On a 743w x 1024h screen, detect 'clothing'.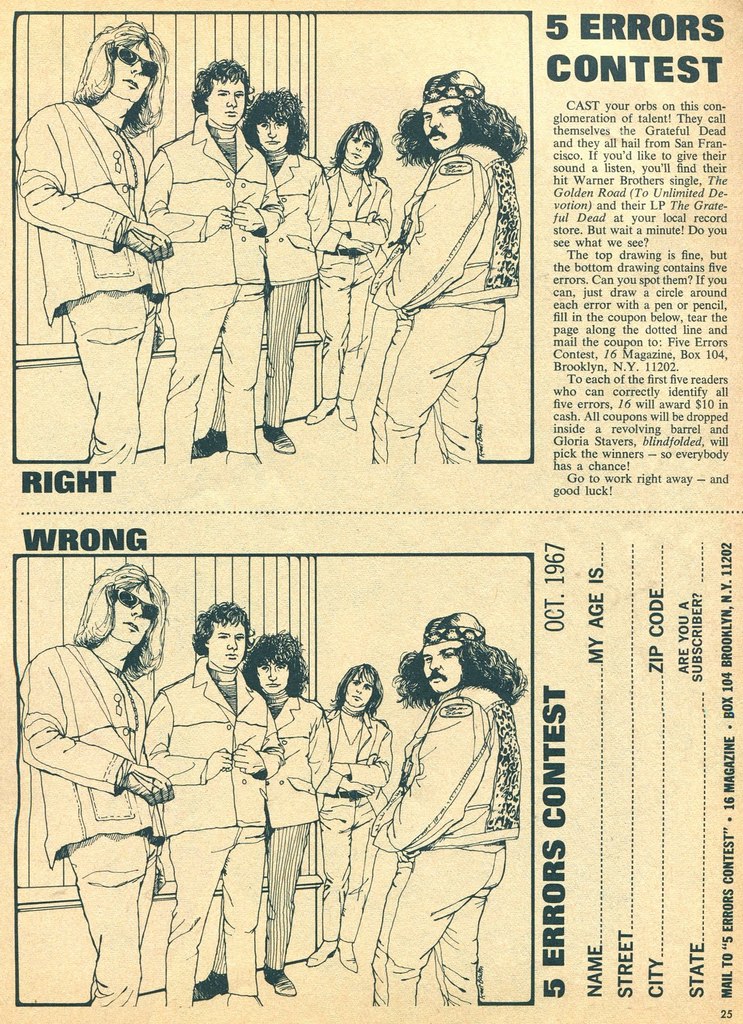
255, 698, 336, 968.
